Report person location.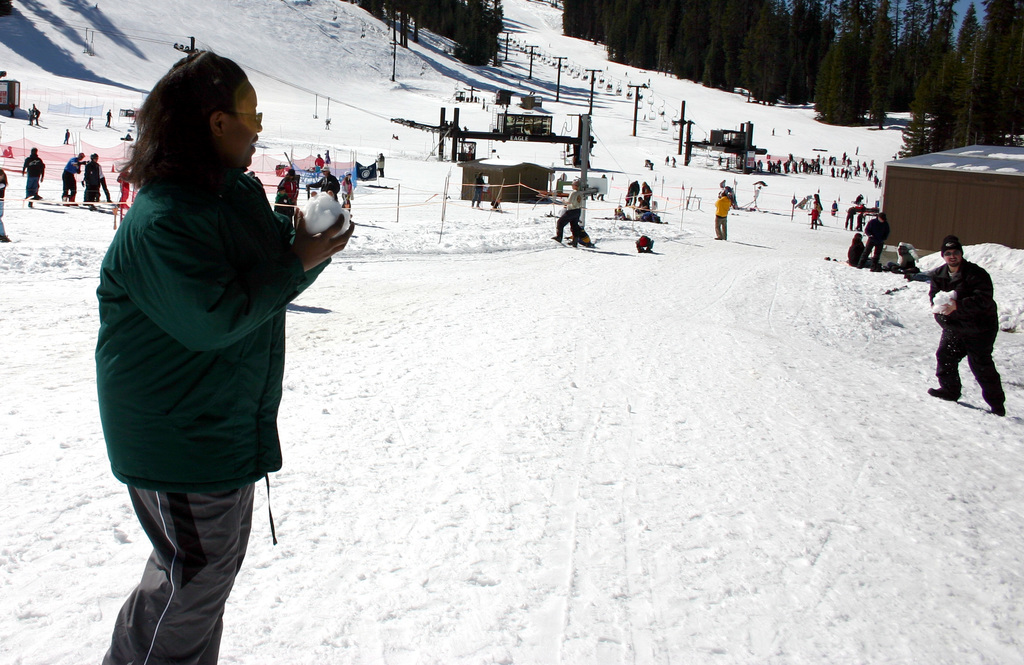
Report: x1=549 y1=180 x2=583 y2=251.
